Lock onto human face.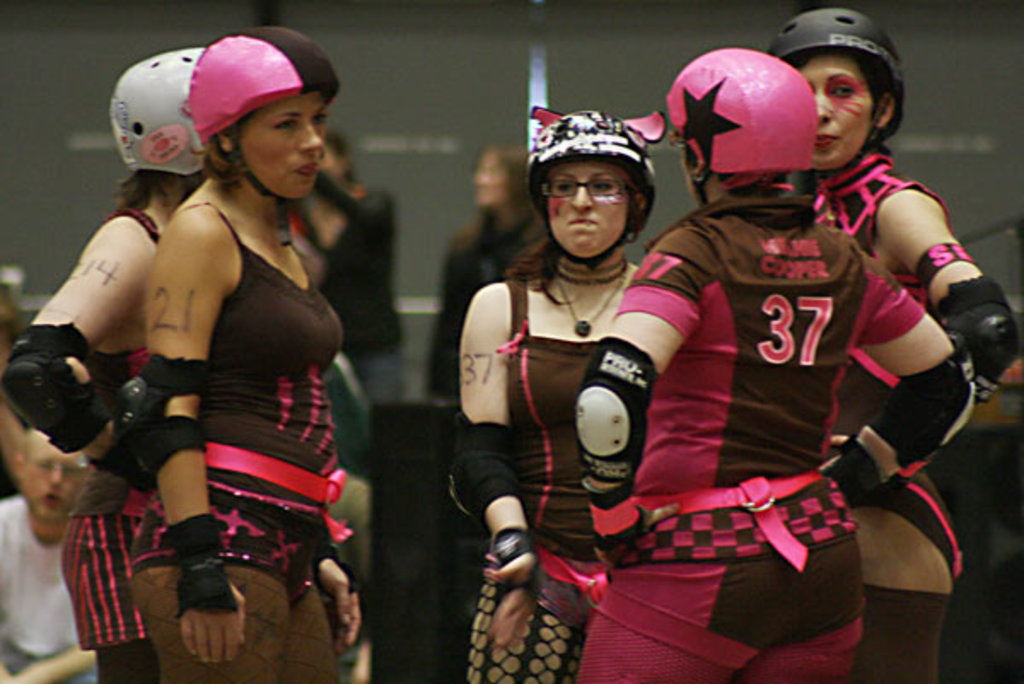
Locked: 800/55/874/167.
